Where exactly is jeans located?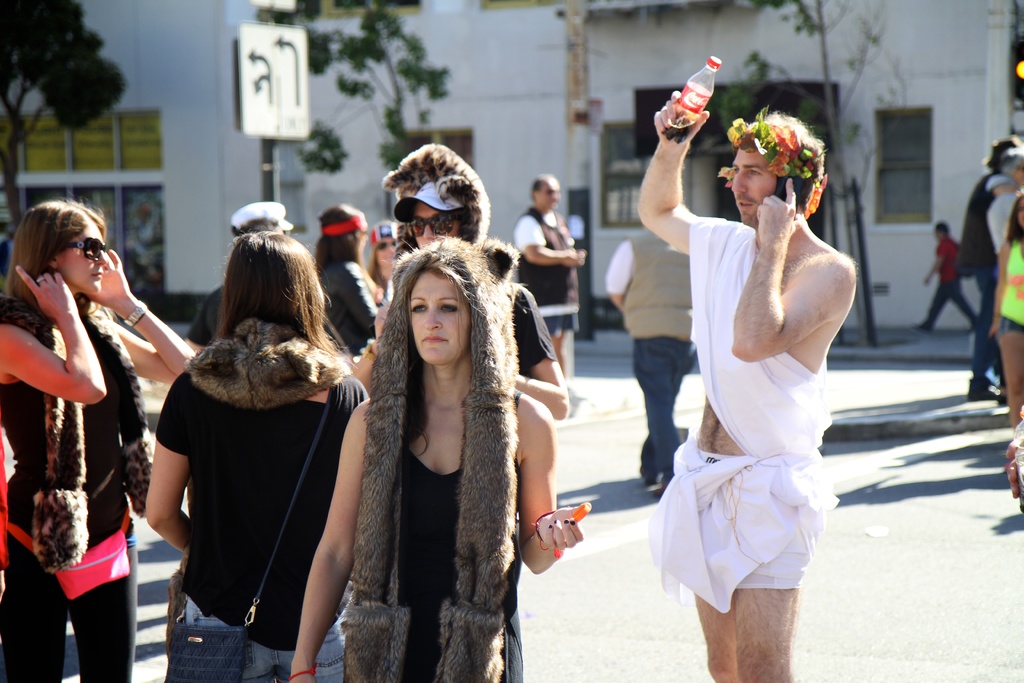
Its bounding box is l=184, t=593, r=349, b=682.
